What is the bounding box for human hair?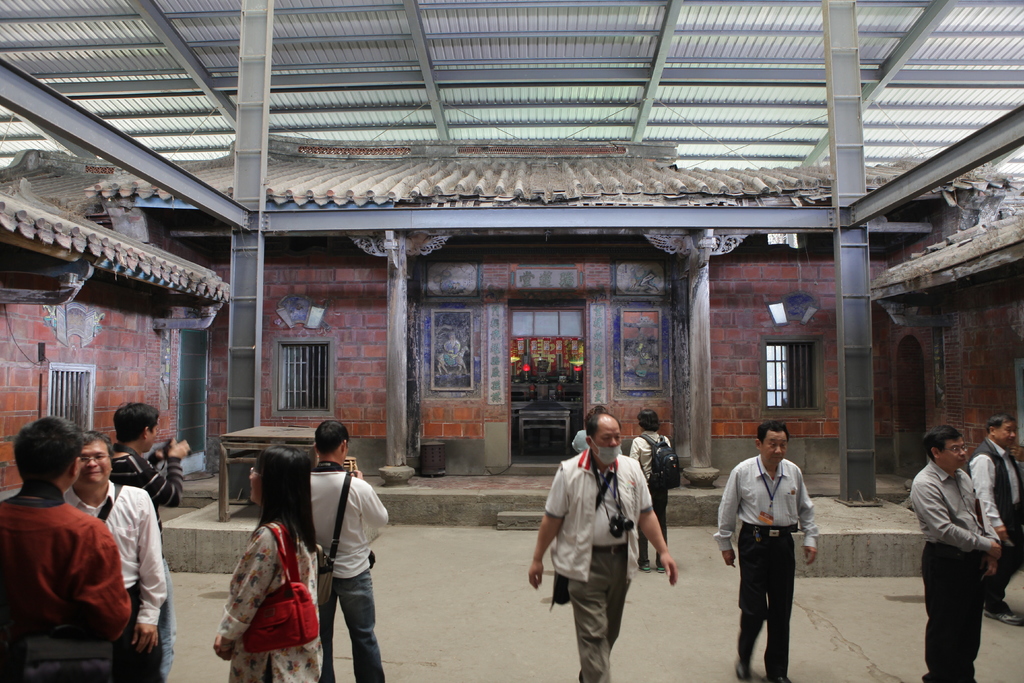
box(252, 440, 321, 556).
